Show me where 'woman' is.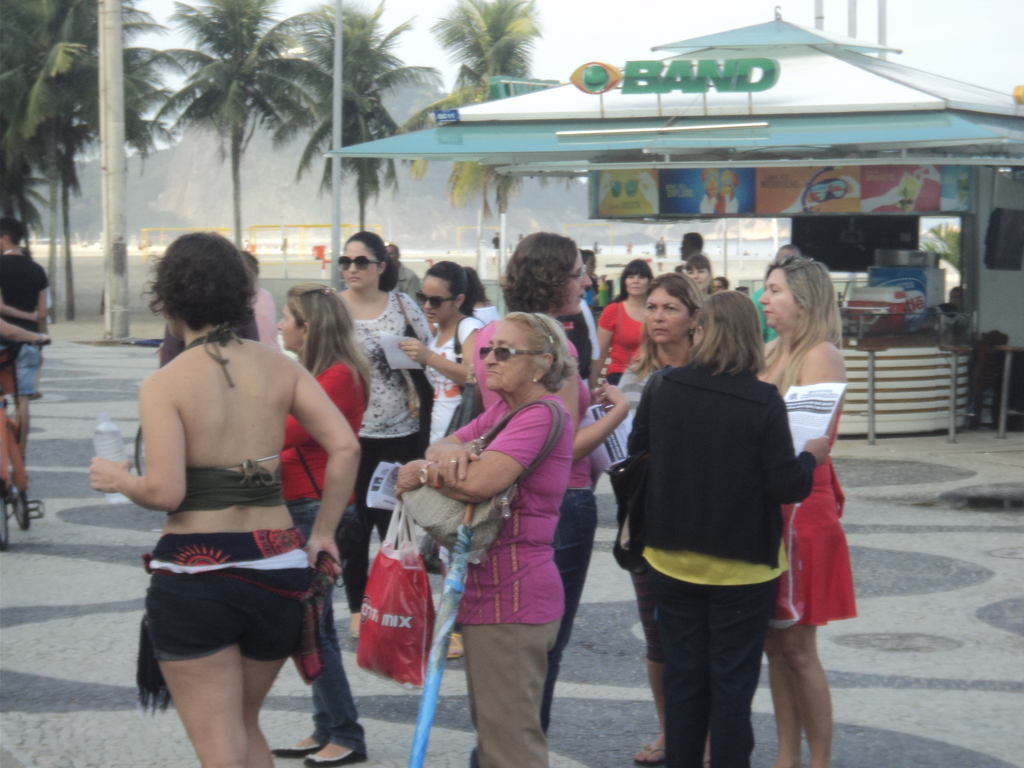
'woman' is at (92,225,347,767).
